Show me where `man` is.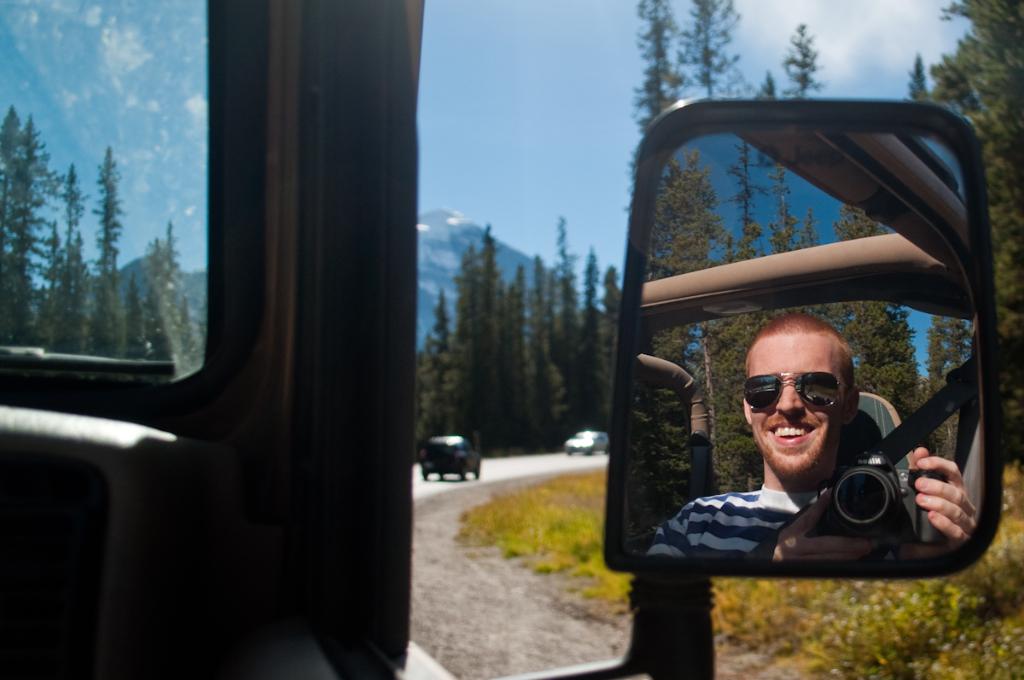
`man` is at rect(639, 295, 992, 587).
